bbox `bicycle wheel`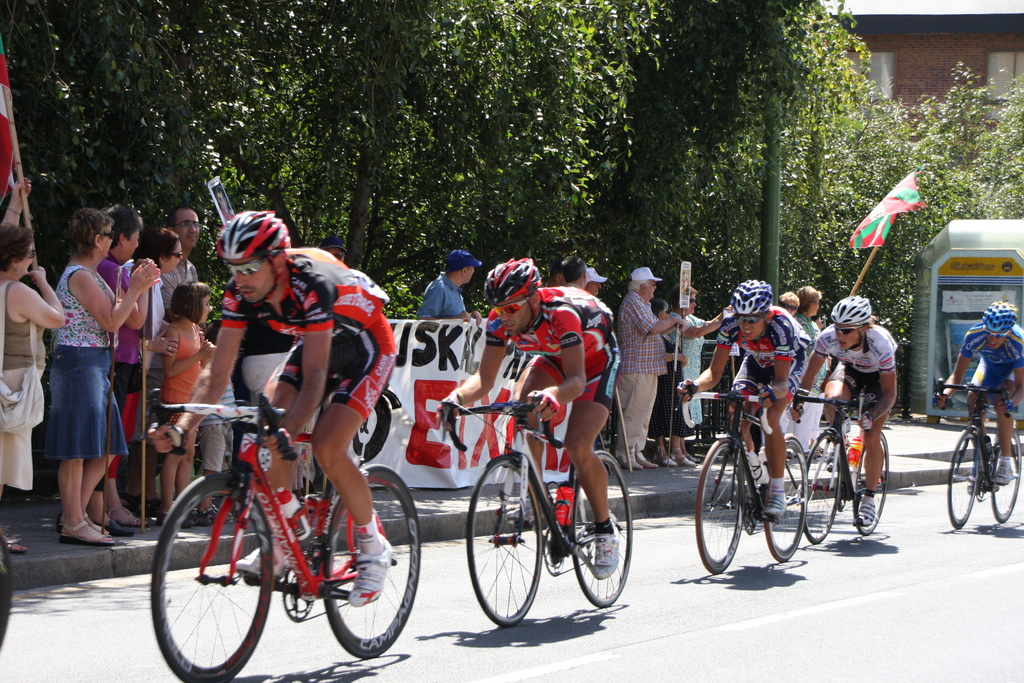
locate(762, 434, 806, 561)
